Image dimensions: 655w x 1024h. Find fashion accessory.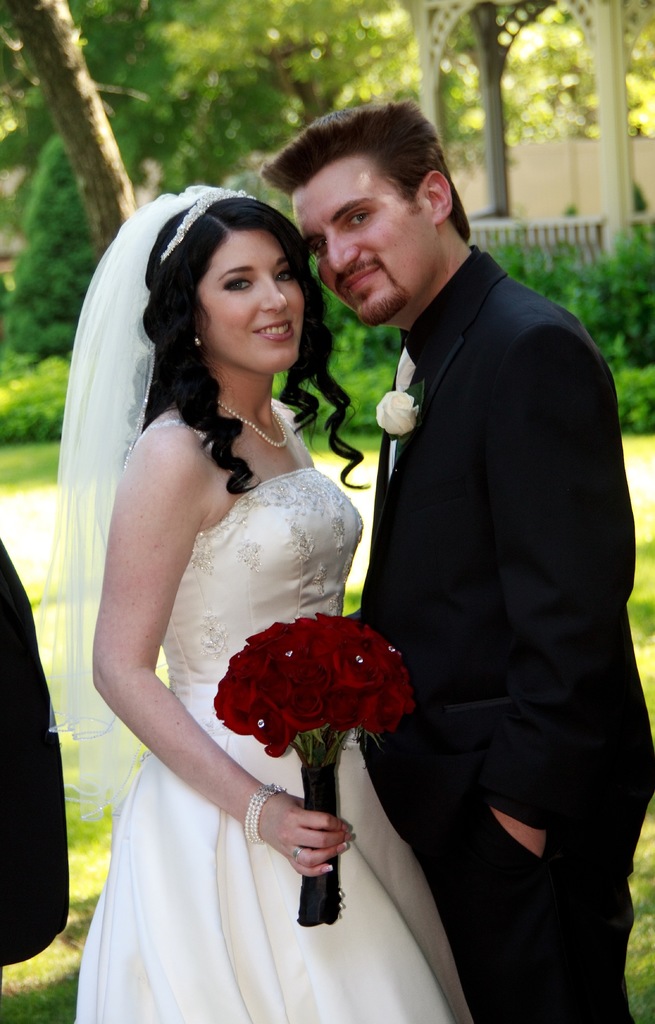
(x1=123, y1=184, x2=256, y2=470).
